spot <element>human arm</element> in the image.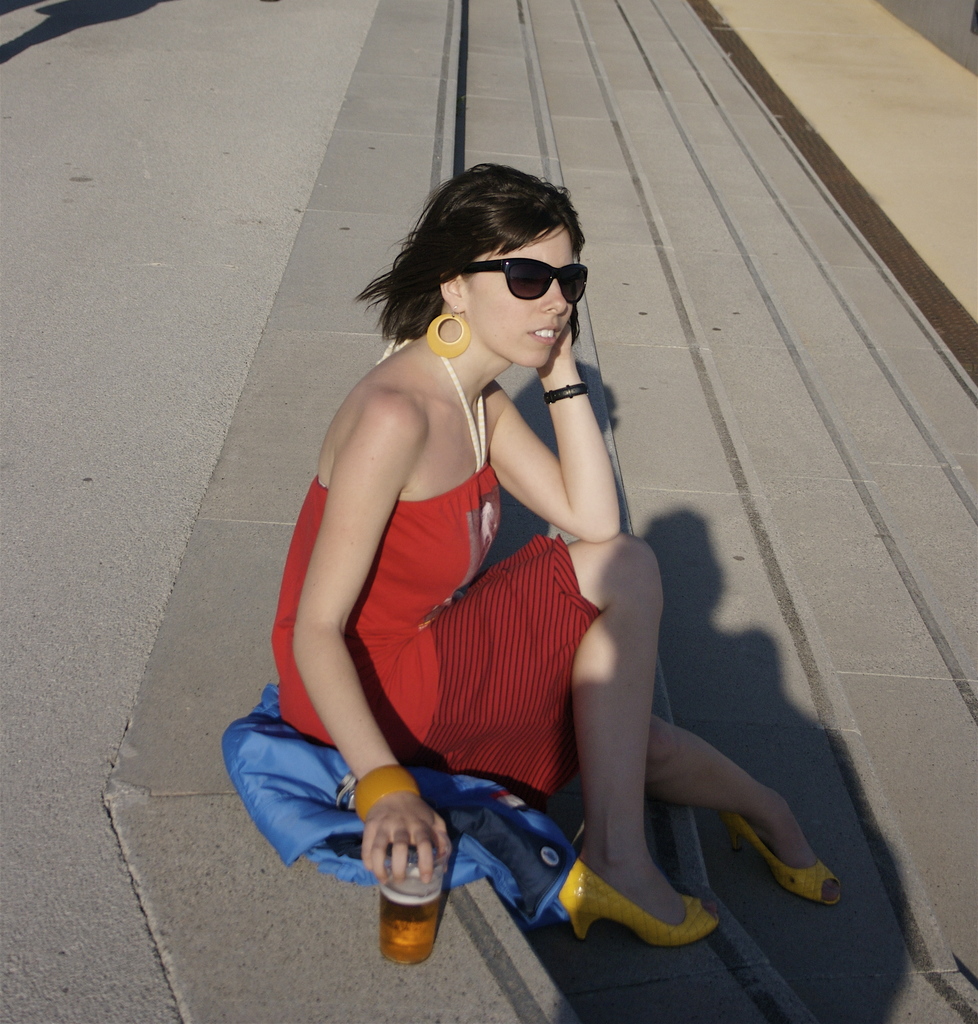
<element>human arm</element> found at l=475, t=324, r=626, b=536.
